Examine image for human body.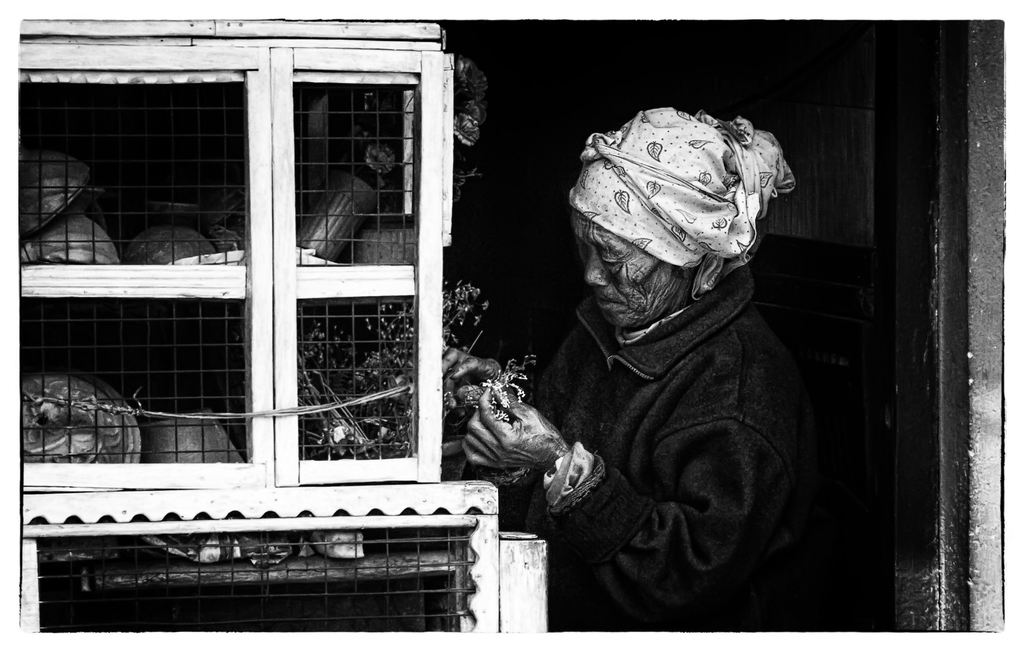
Examination result: <region>416, 104, 854, 612</region>.
